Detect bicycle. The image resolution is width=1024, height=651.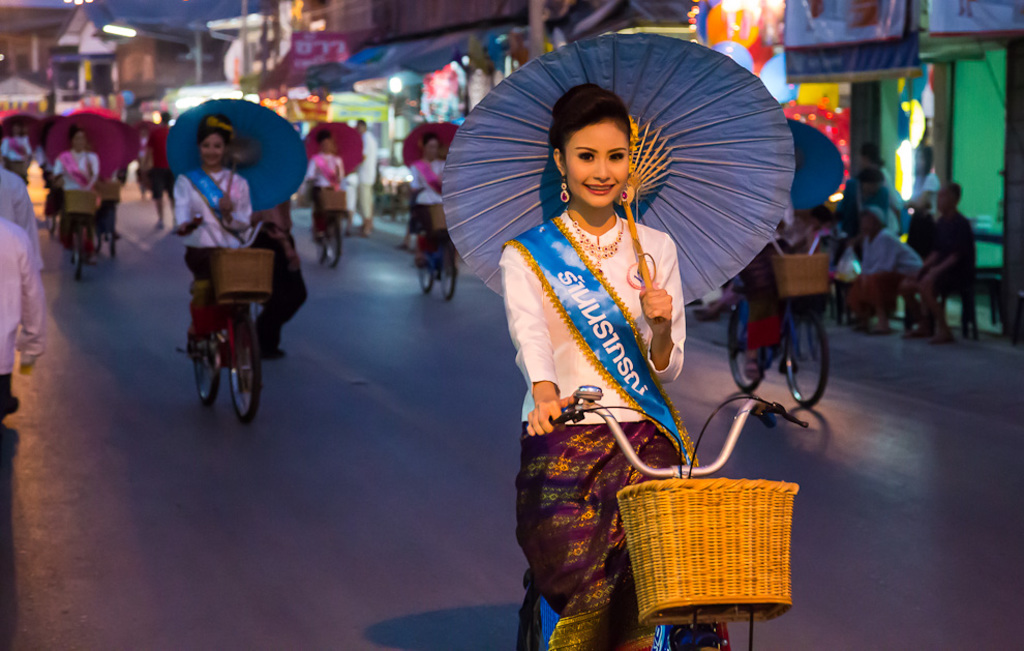
bbox=[49, 173, 96, 273].
